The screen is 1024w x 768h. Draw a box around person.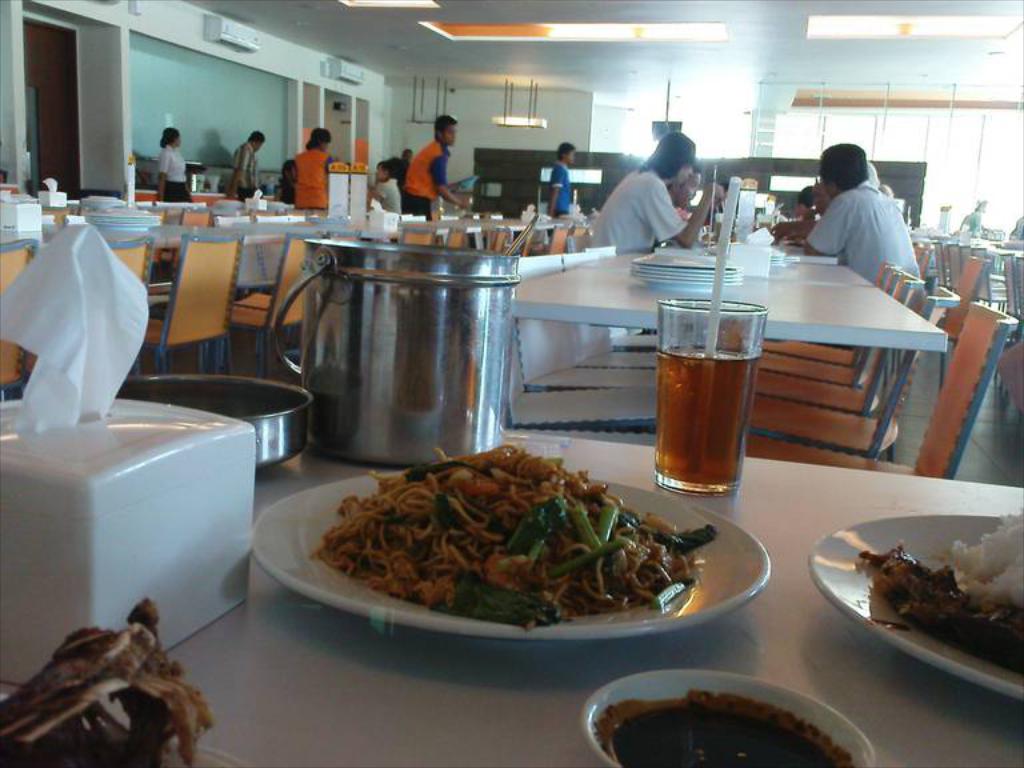
(left=373, top=152, right=401, bottom=215).
